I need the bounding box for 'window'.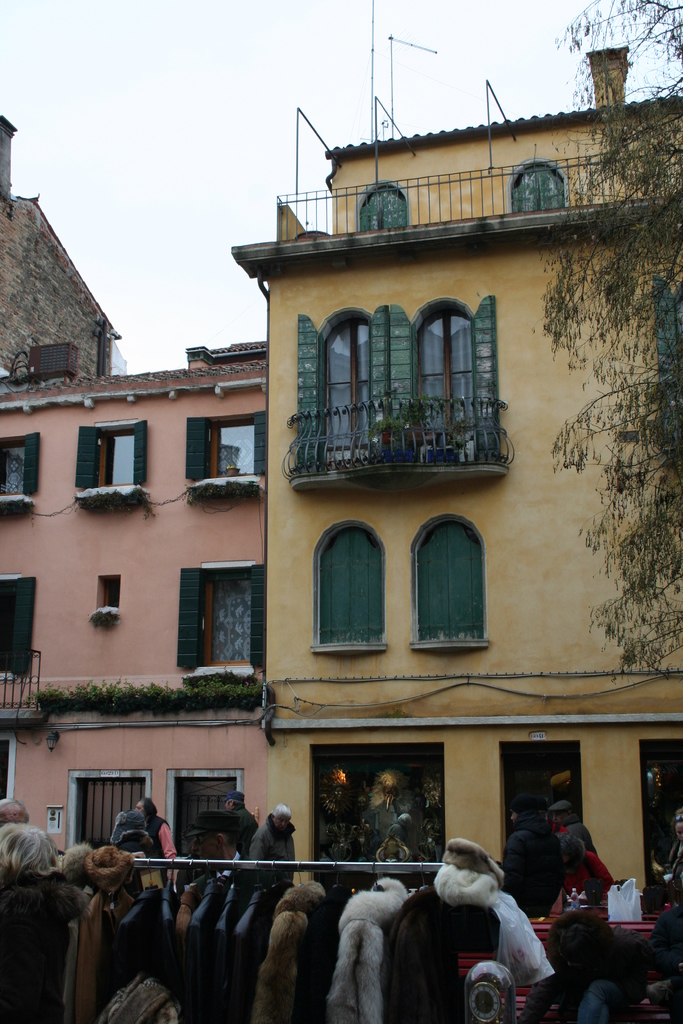
Here it is: 0, 435, 38, 502.
